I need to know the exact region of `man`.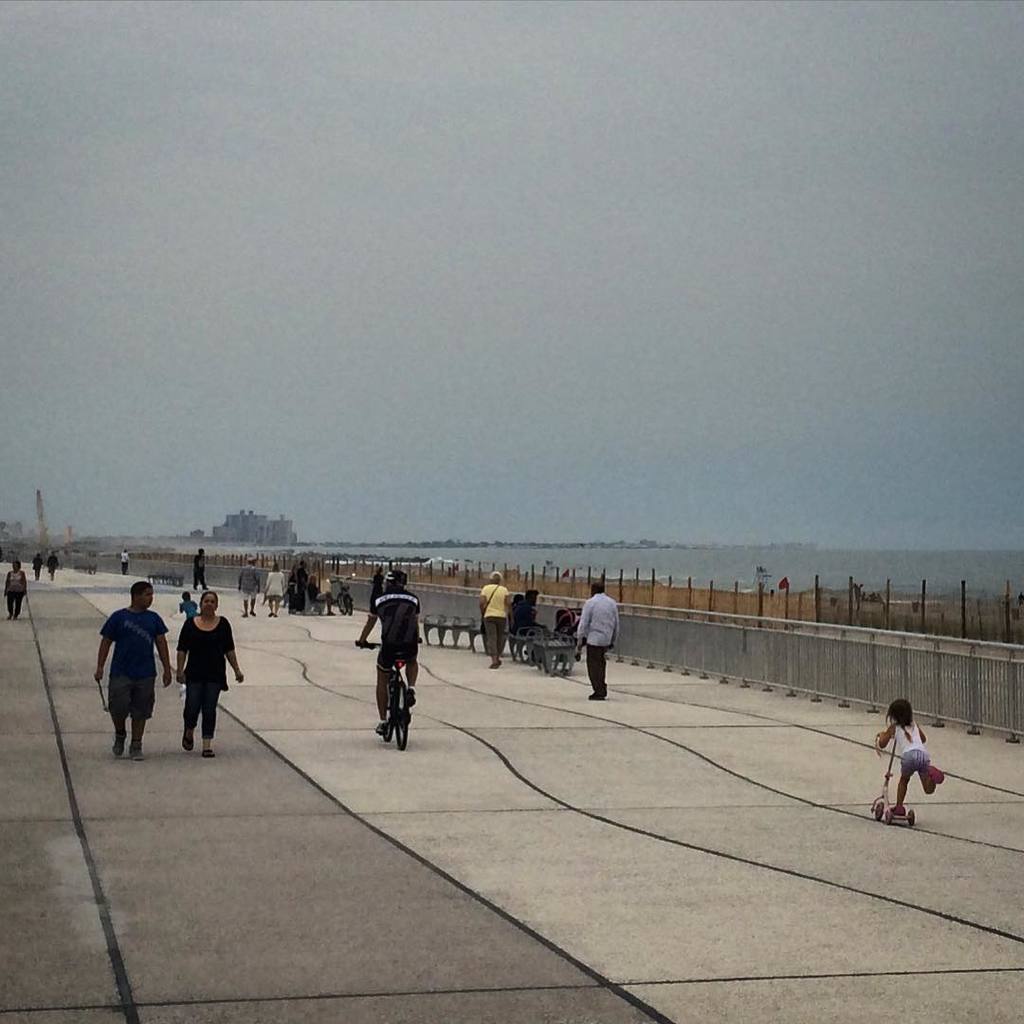
Region: Rect(118, 547, 131, 573).
